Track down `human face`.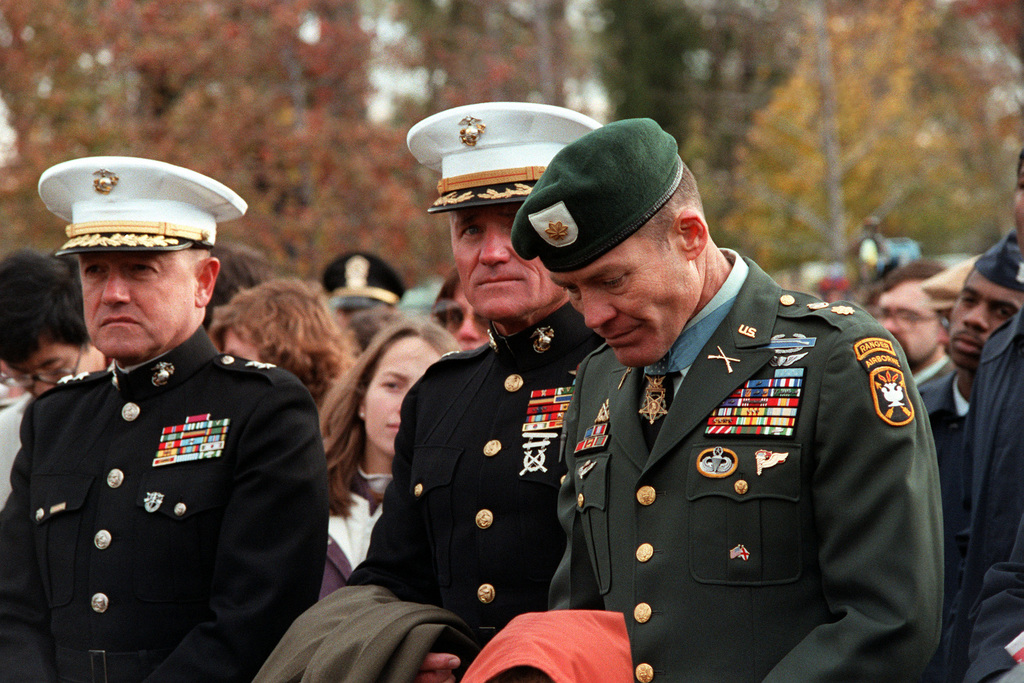
Tracked to crop(454, 206, 566, 320).
